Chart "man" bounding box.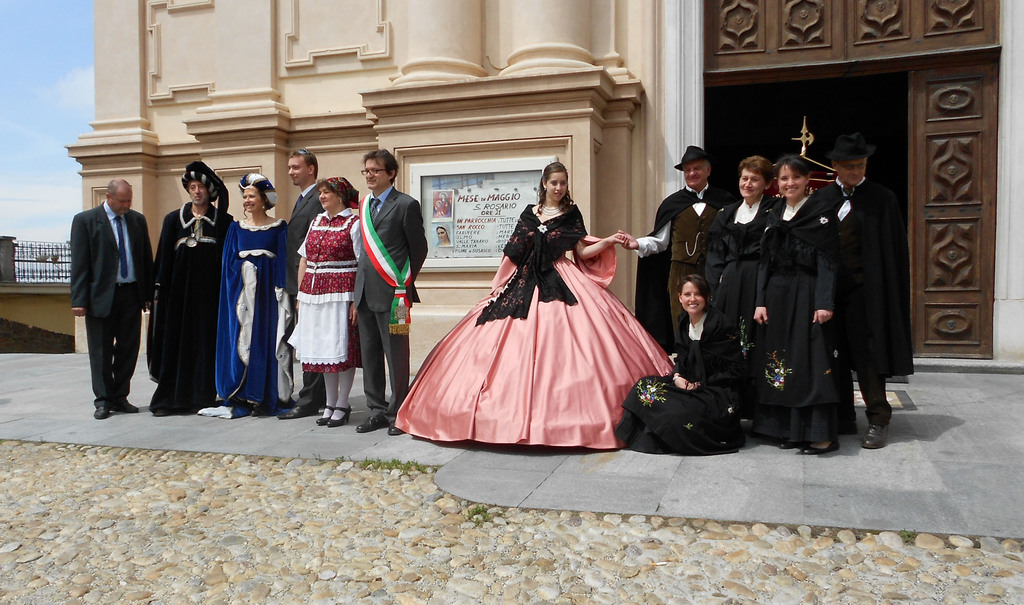
Charted: (827, 133, 912, 449).
